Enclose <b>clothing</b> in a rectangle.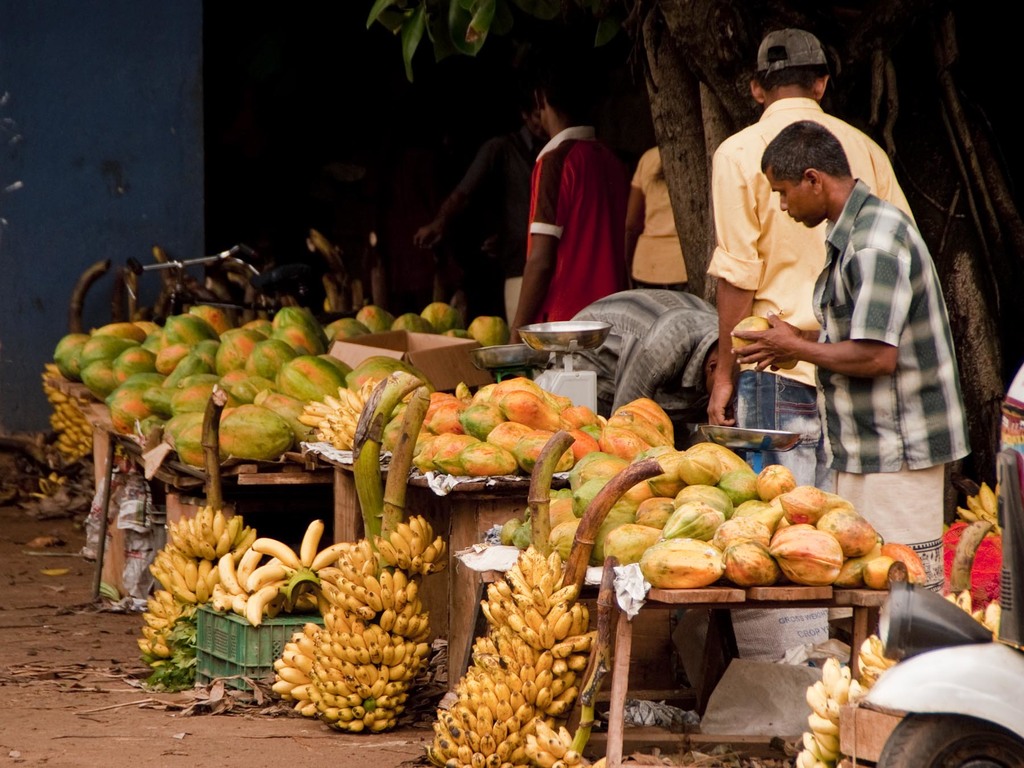
BBox(546, 289, 730, 424).
